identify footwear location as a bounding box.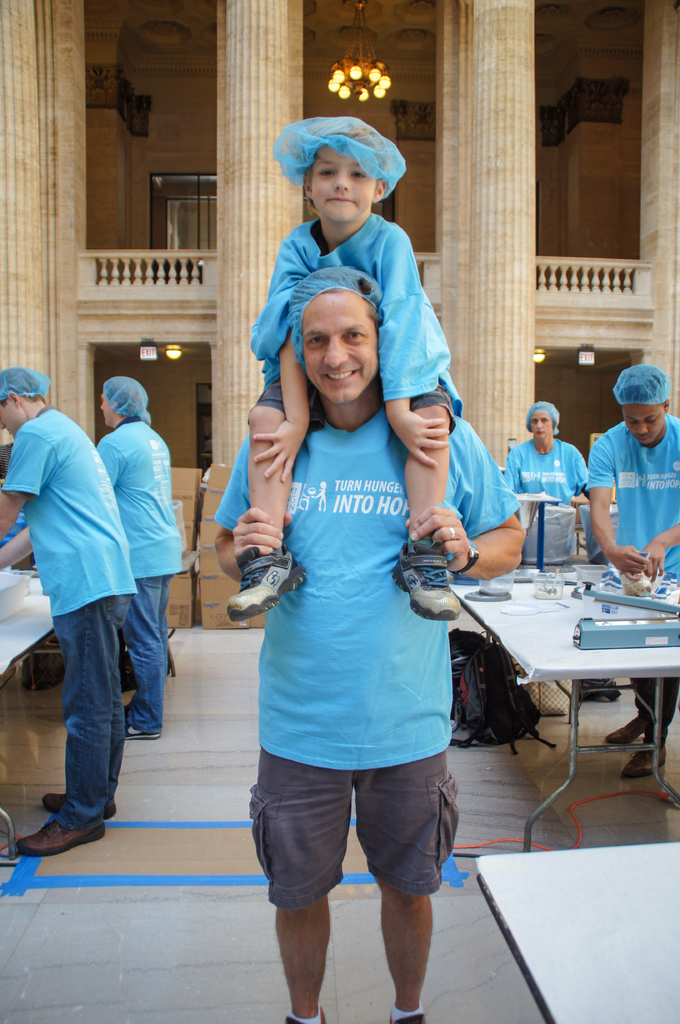
x1=116, y1=706, x2=163, y2=746.
